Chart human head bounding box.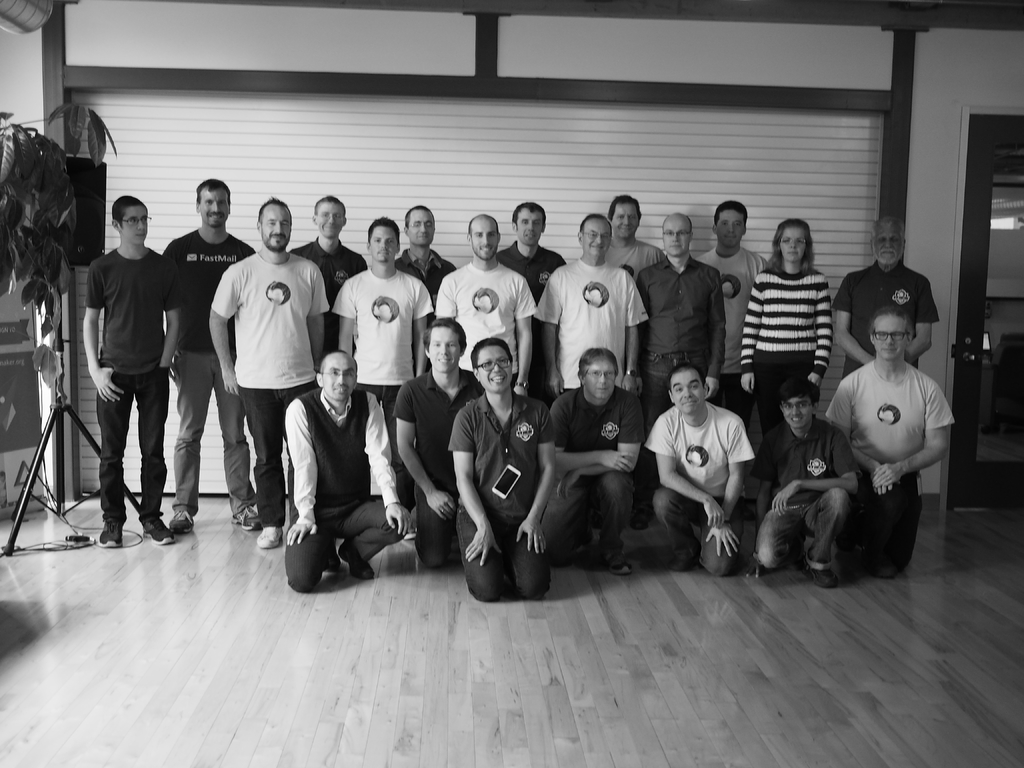
Charted: l=371, t=214, r=399, b=267.
